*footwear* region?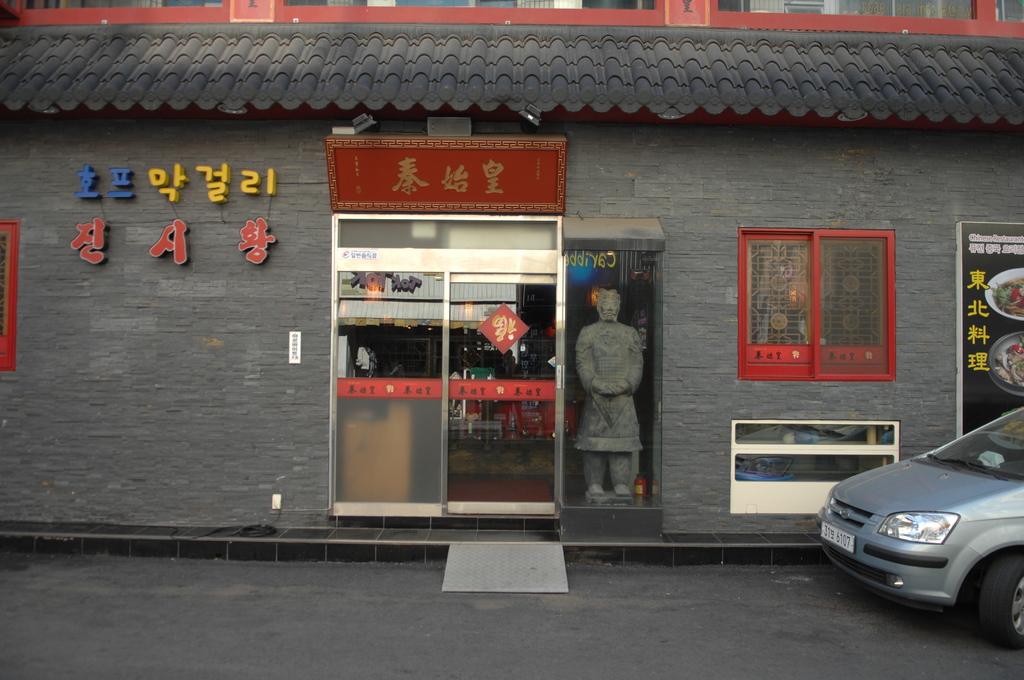
(x1=589, y1=484, x2=609, y2=502)
